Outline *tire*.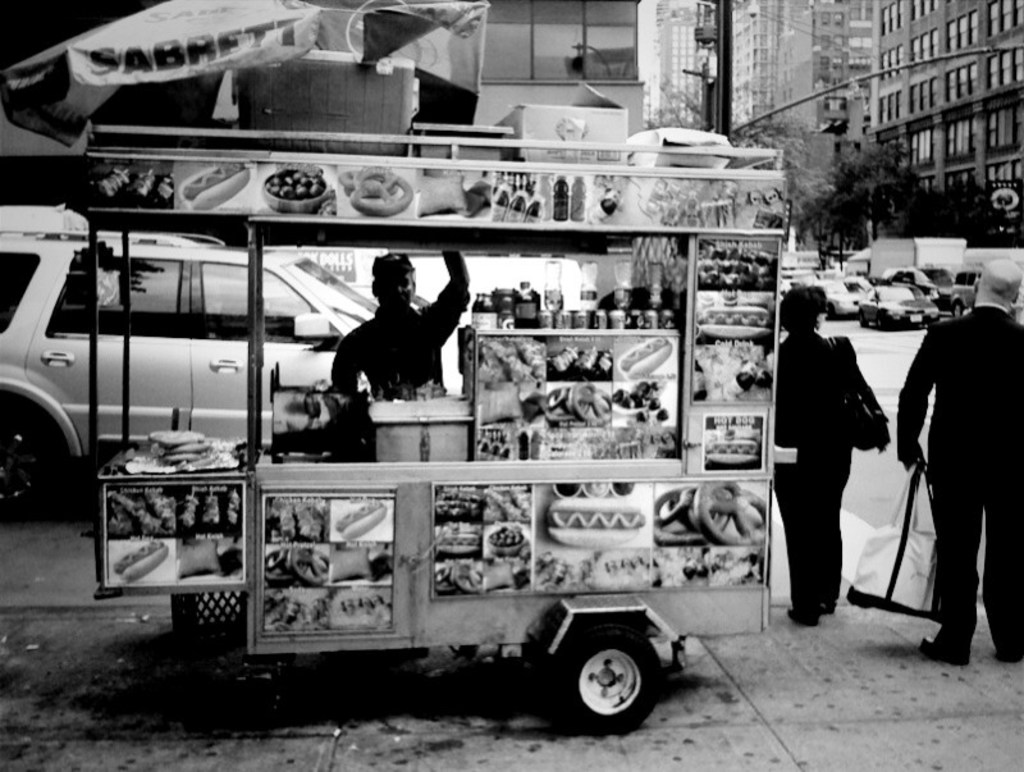
Outline: bbox(543, 630, 658, 737).
